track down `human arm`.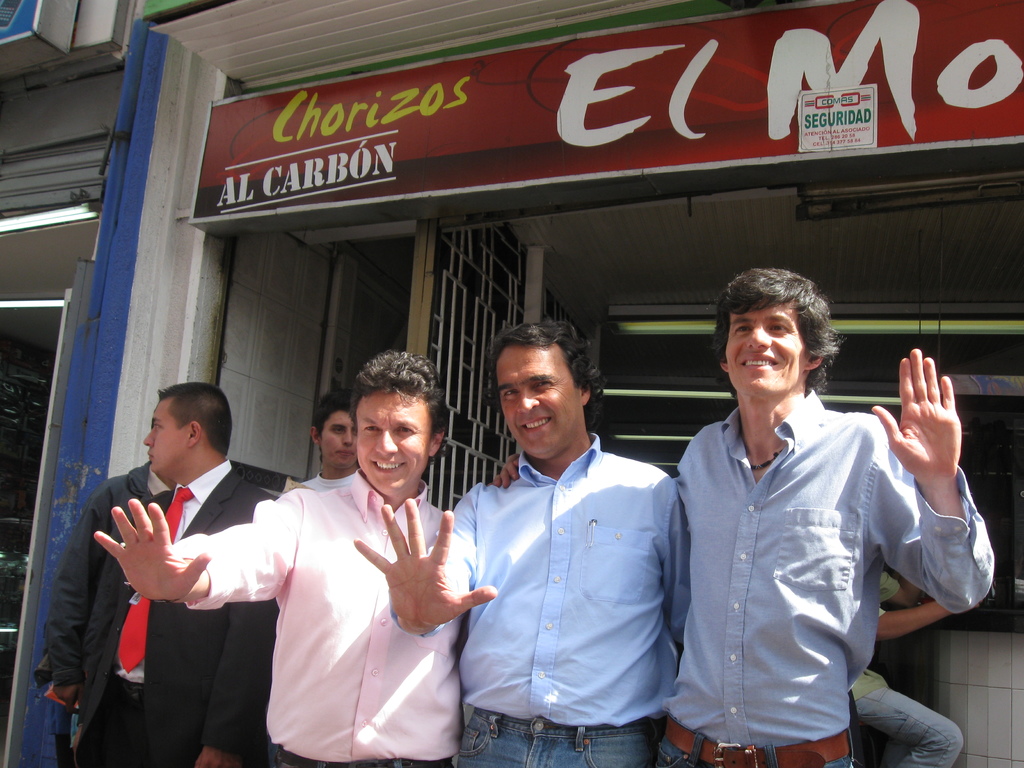
Tracked to 866/569/923/611.
